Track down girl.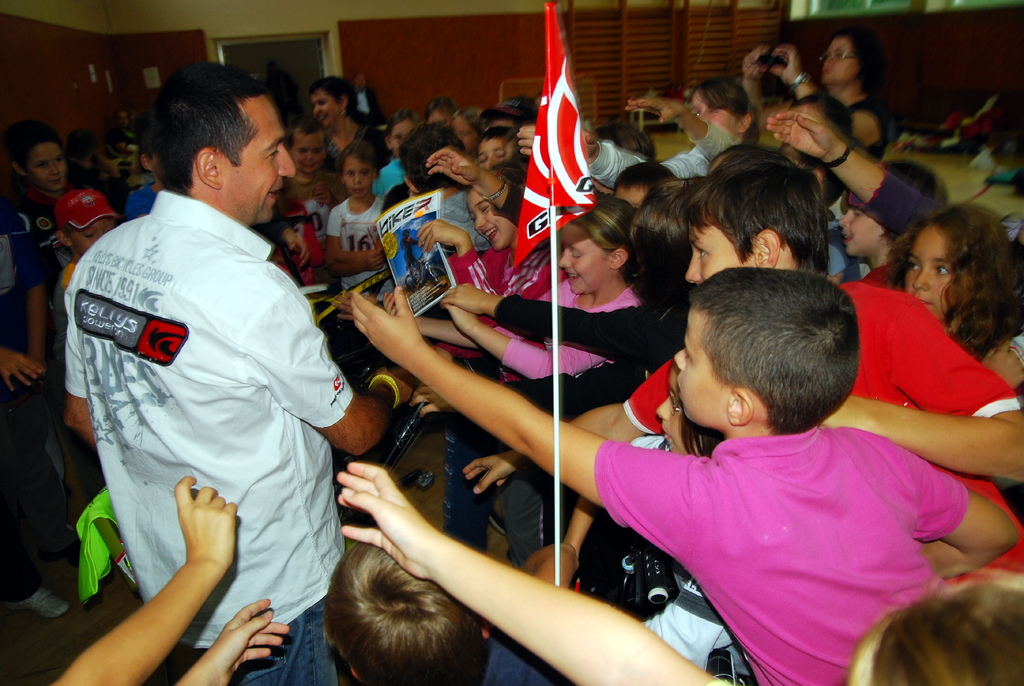
Tracked to [431,193,636,377].
